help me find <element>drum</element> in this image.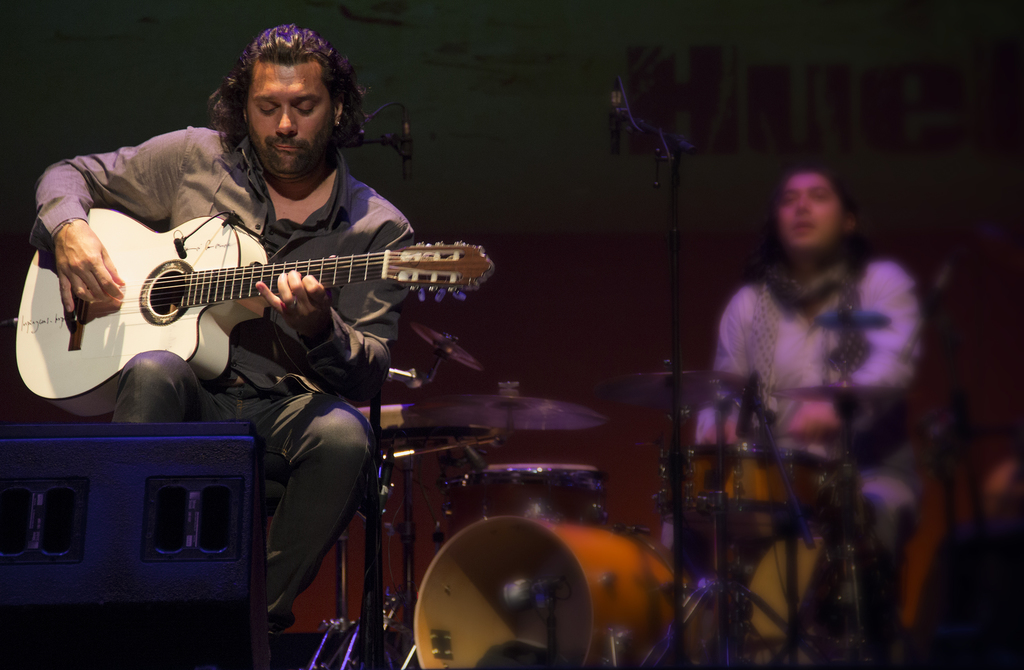
Found it: detection(415, 512, 697, 669).
